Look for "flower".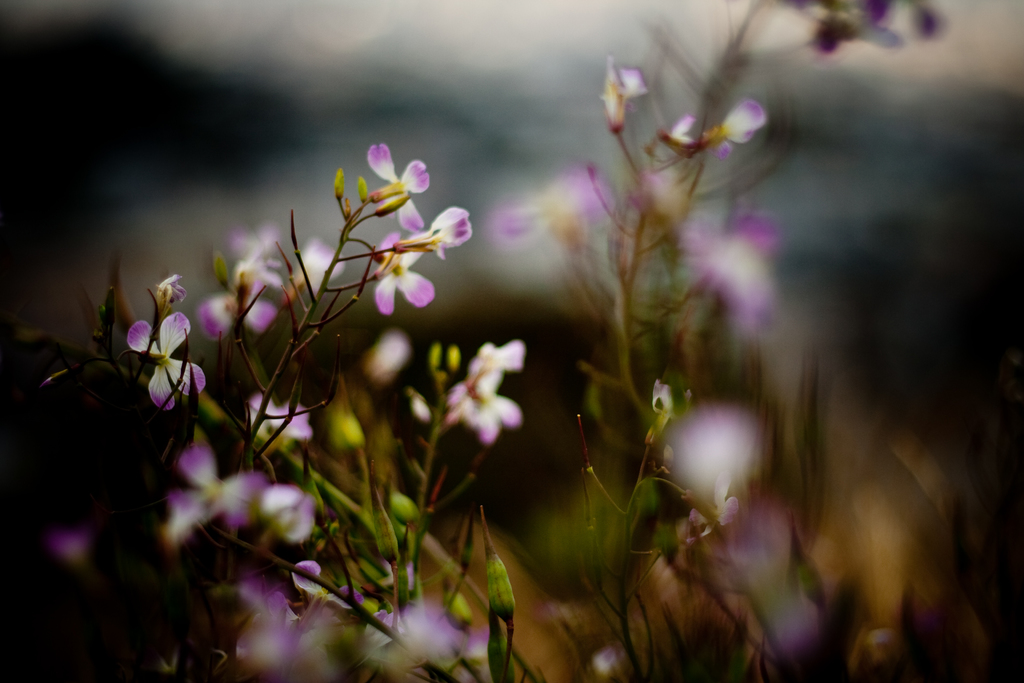
Found: 364, 140, 430, 224.
